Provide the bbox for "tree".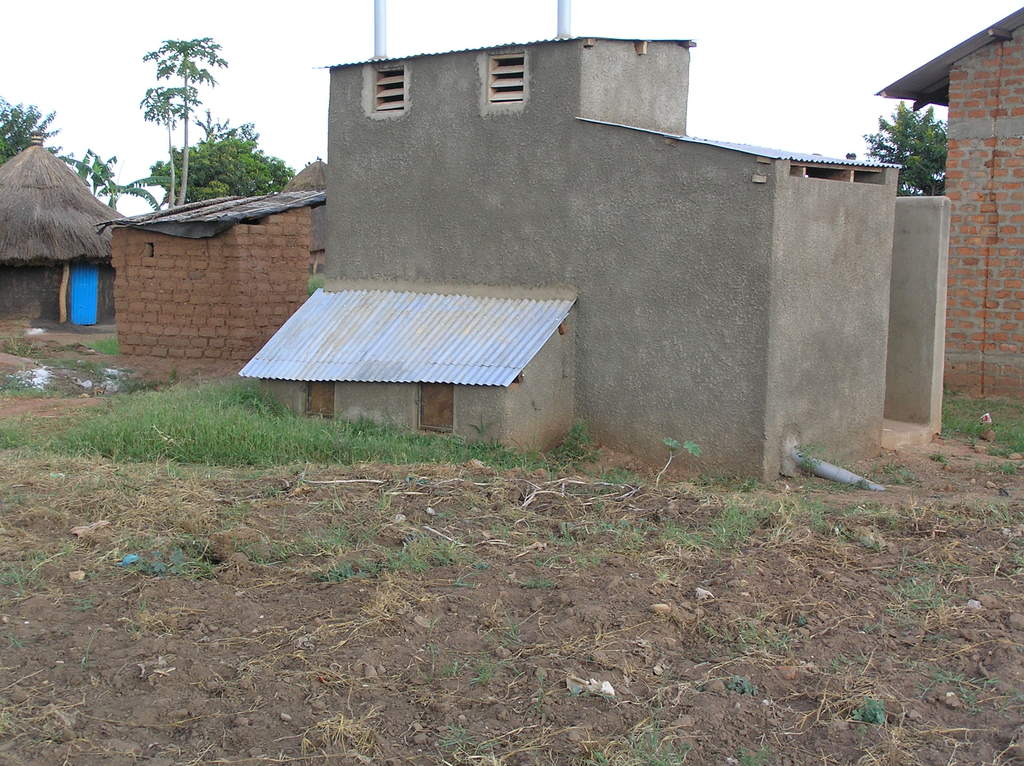
59,145,166,211.
